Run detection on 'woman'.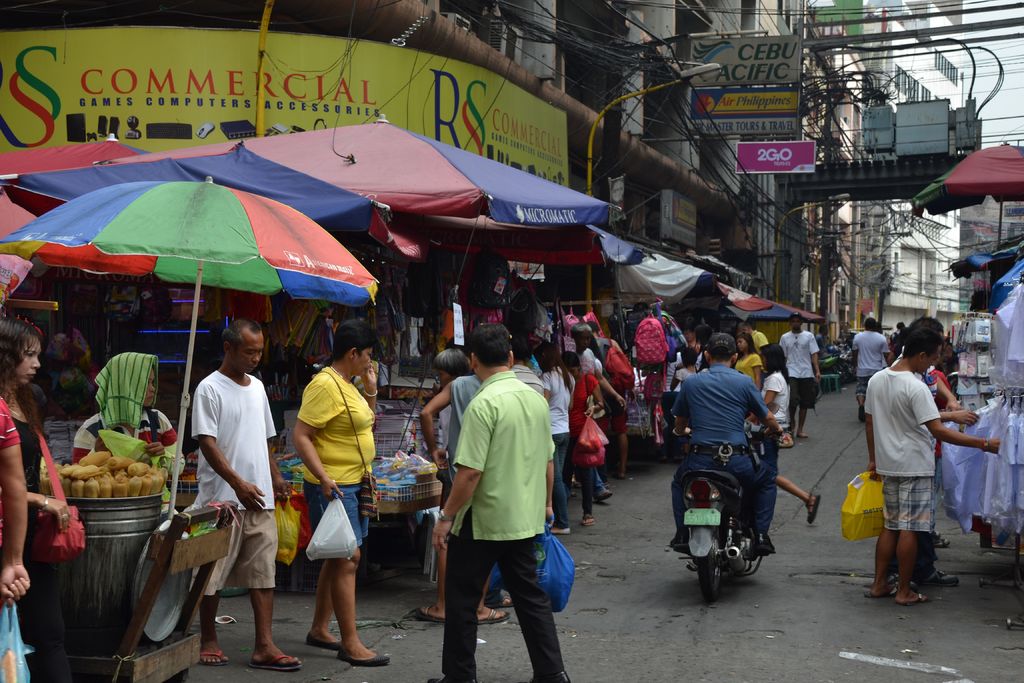
Result: 536:333:580:535.
